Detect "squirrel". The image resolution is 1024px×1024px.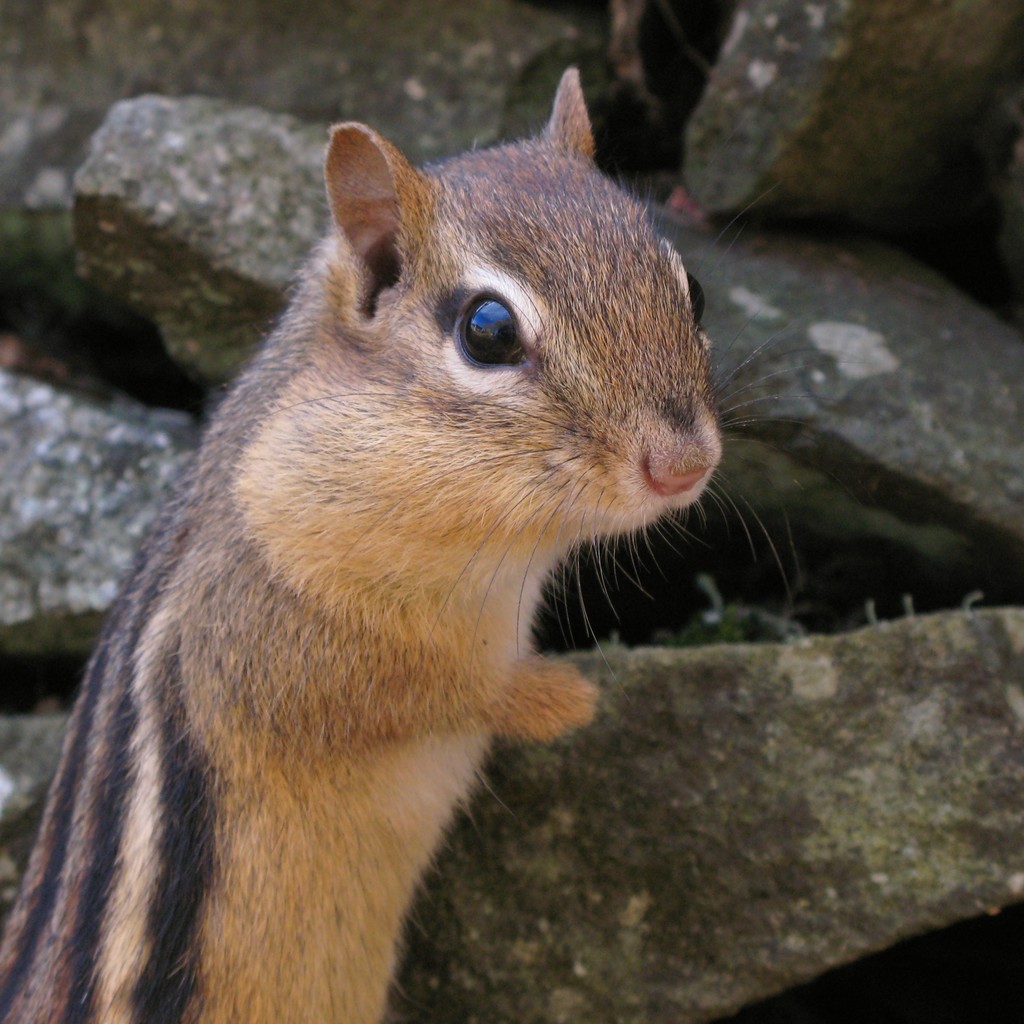
Rect(0, 63, 863, 1023).
